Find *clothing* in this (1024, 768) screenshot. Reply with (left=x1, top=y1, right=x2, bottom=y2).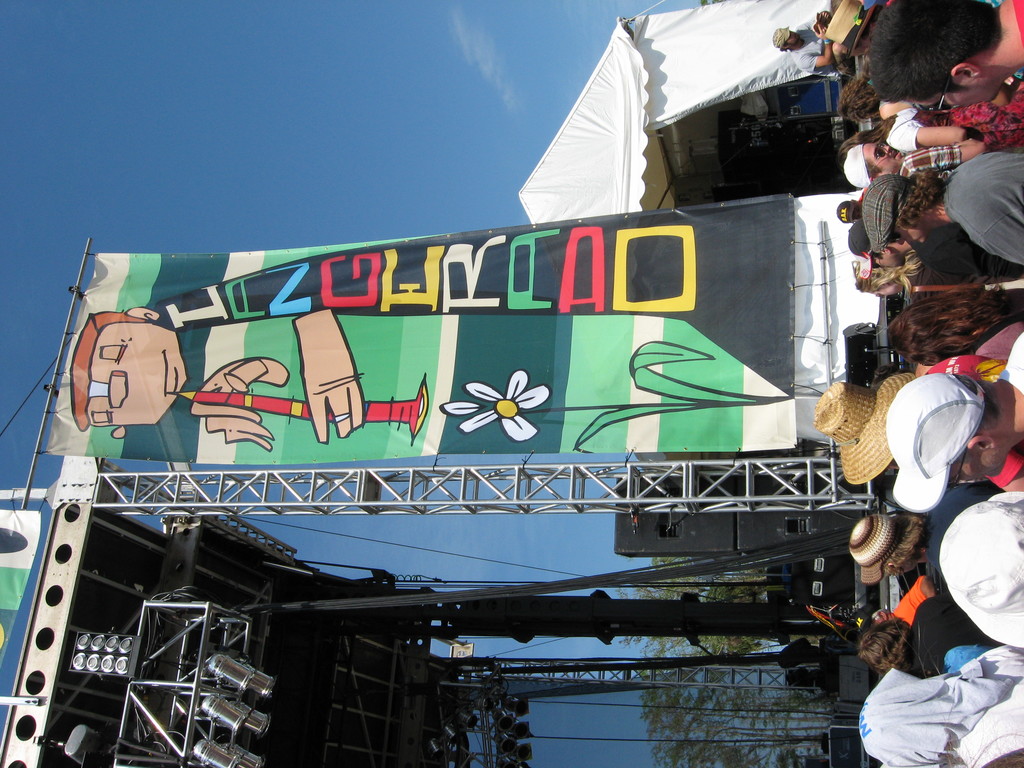
(left=861, top=675, right=1017, bottom=767).
